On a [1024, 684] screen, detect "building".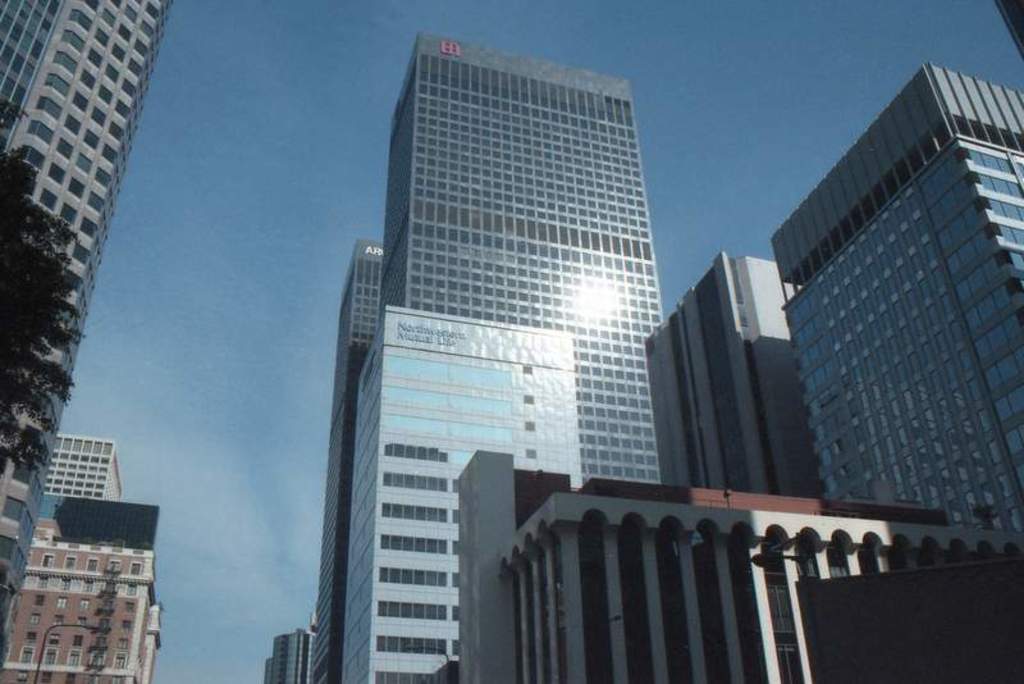
select_region(0, 517, 163, 683).
